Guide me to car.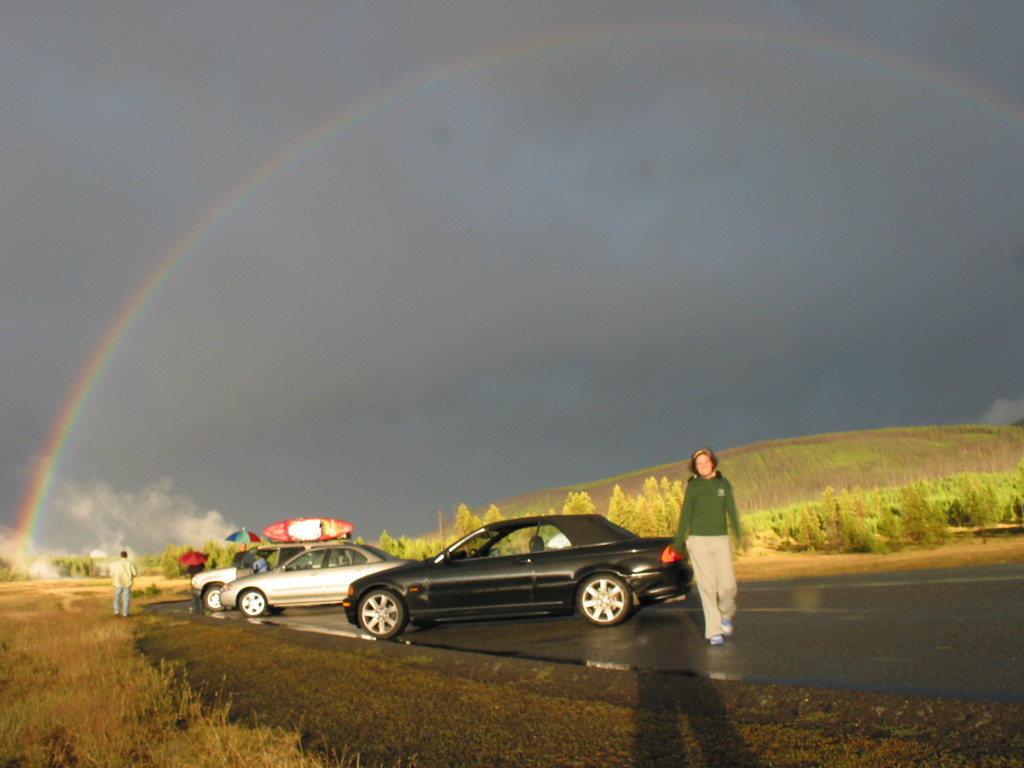
Guidance: l=220, t=535, r=408, b=620.
